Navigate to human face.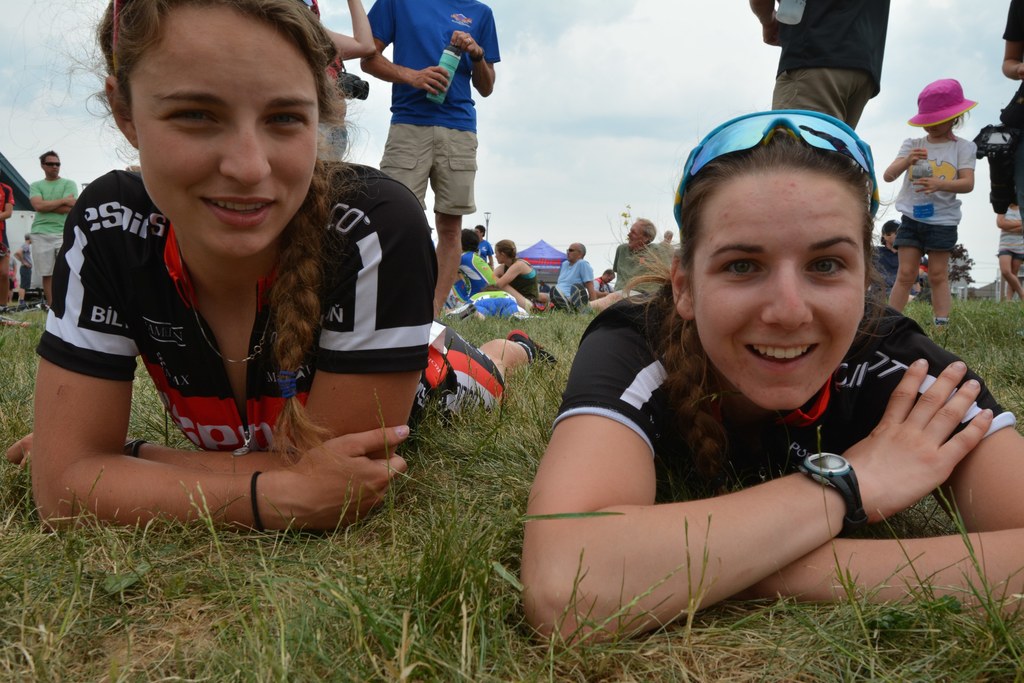
Navigation target: [44,153,60,181].
